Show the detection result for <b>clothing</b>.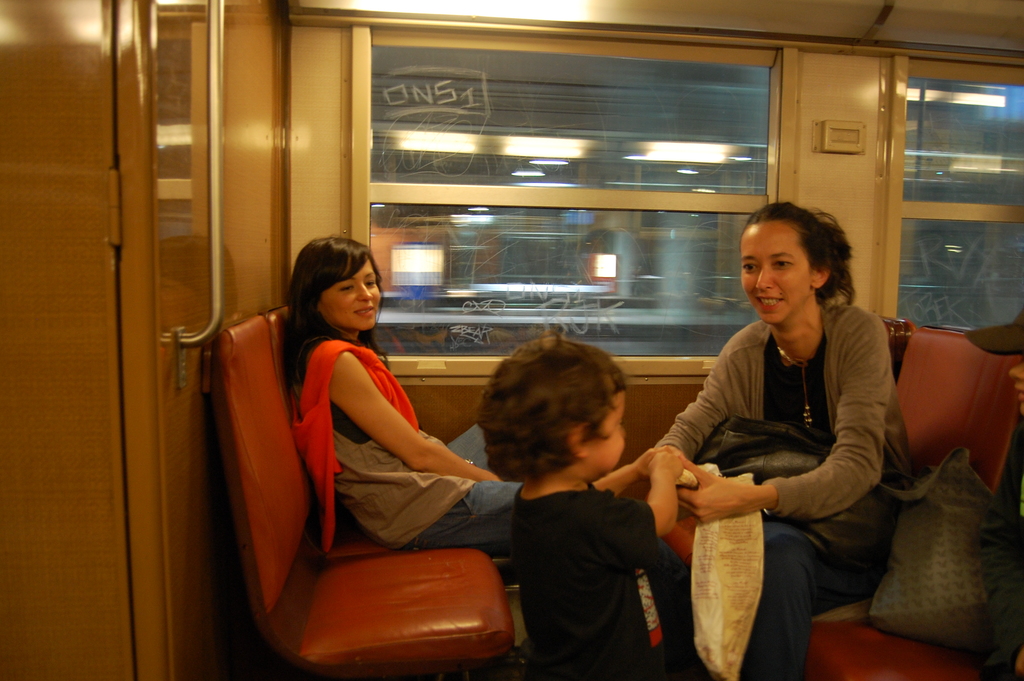
rect(980, 421, 1023, 549).
